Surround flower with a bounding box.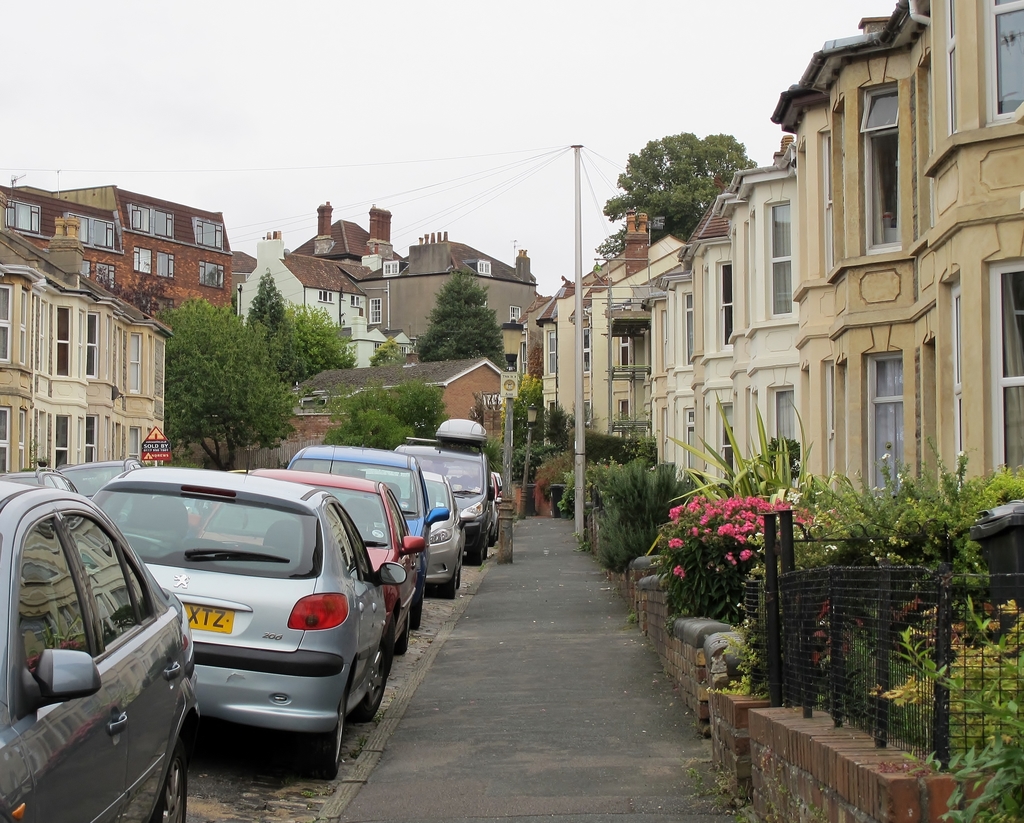
x1=668 y1=567 x2=687 y2=580.
